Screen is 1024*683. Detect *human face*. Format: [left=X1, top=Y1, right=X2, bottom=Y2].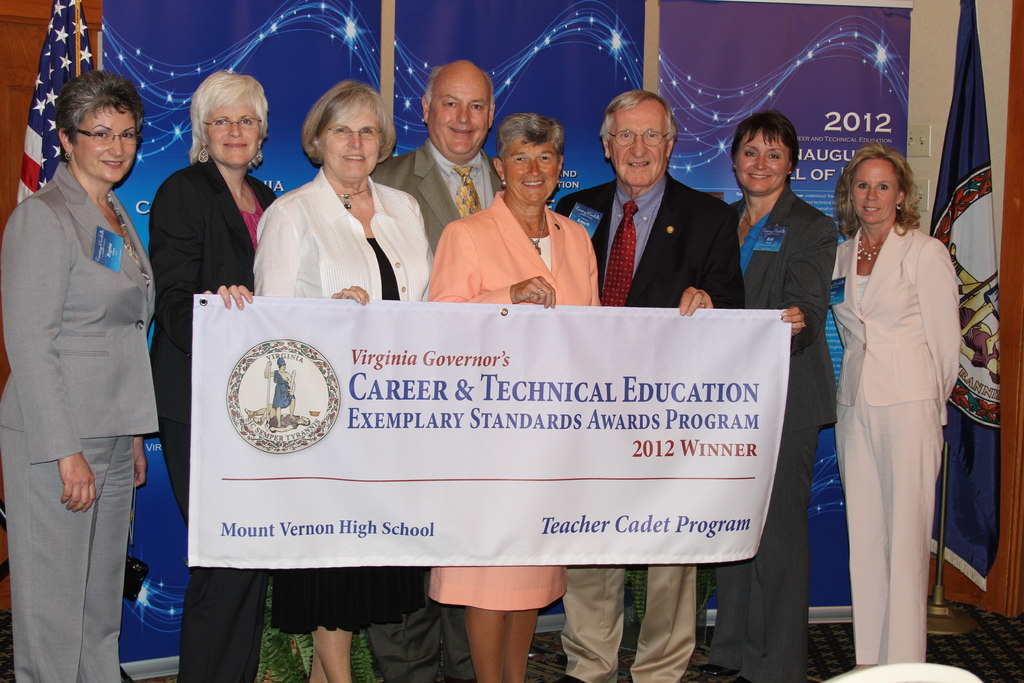
[left=320, top=106, right=378, bottom=181].
